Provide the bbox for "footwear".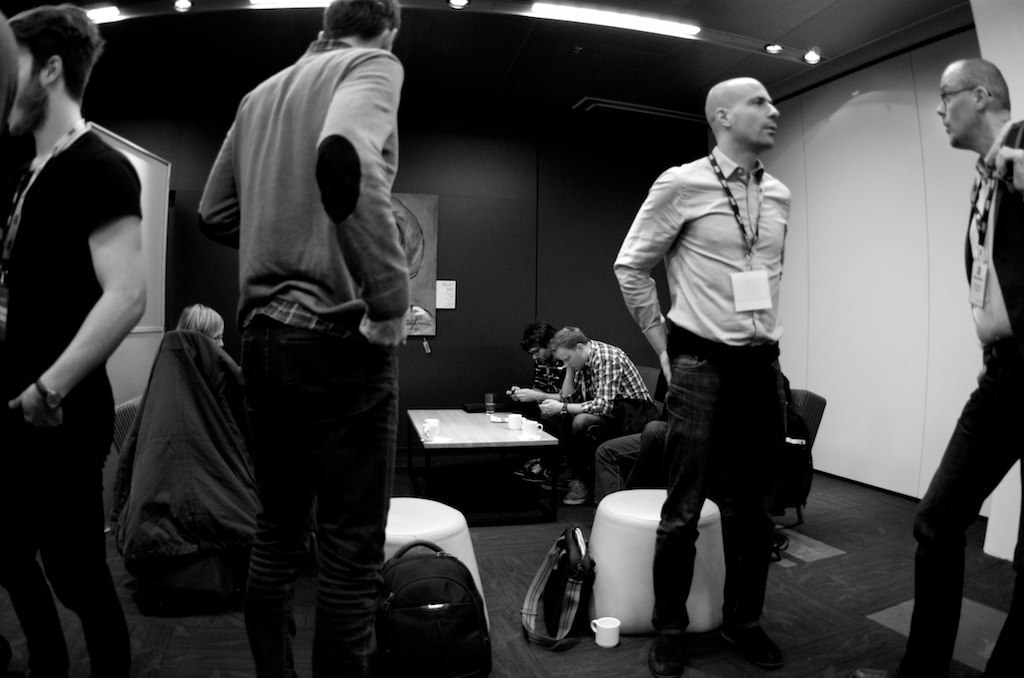
locate(714, 621, 789, 672).
